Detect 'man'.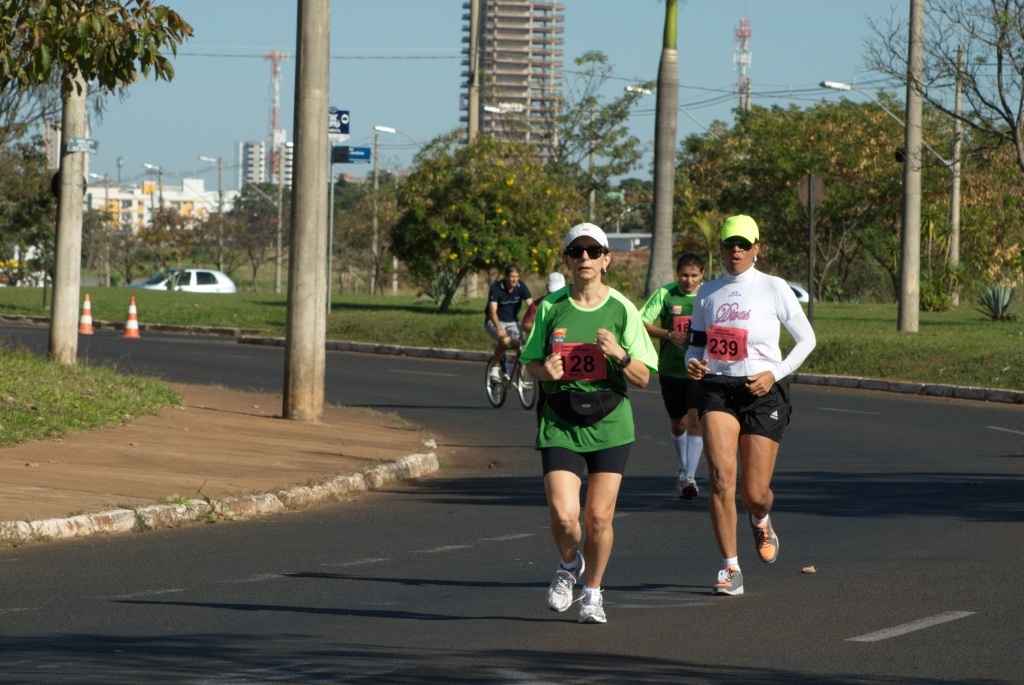
Detected at x1=672, y1=225, x2=812, y2=584.
